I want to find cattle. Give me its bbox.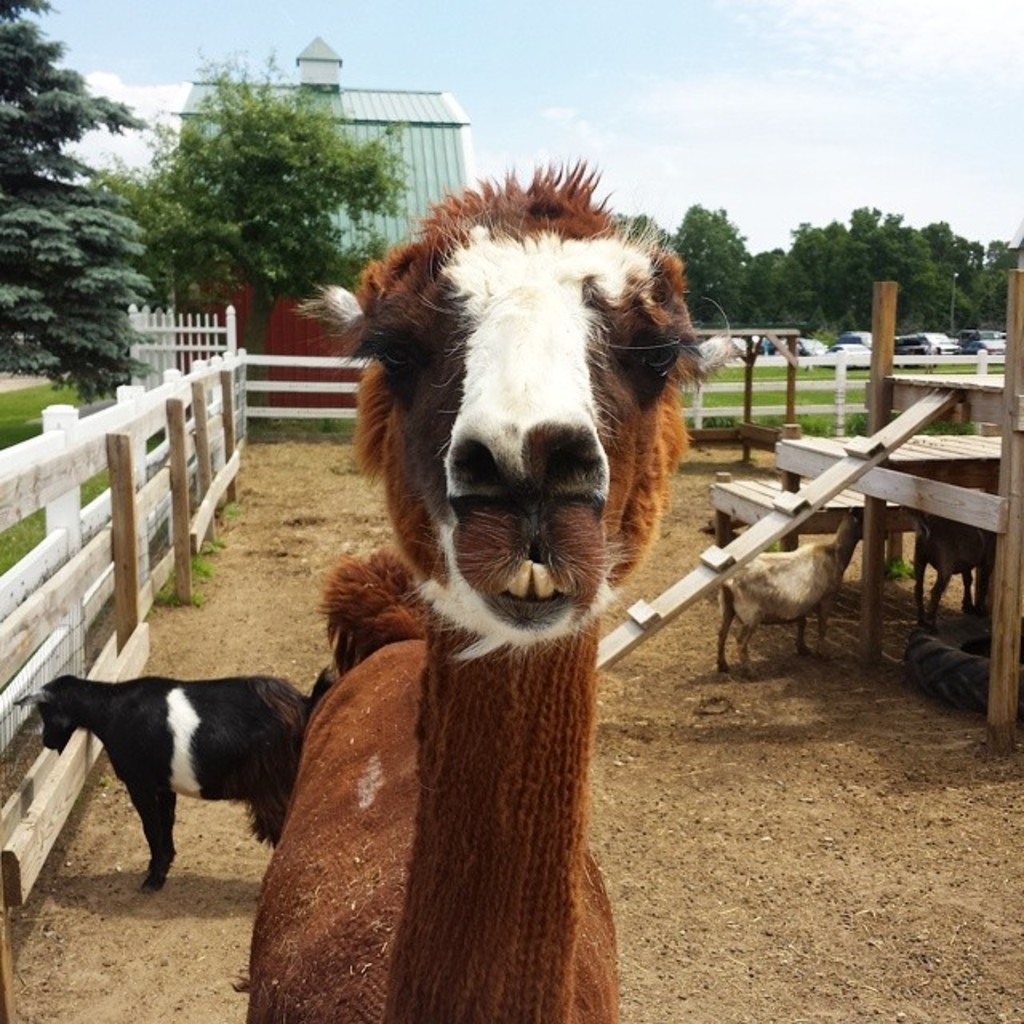
237 149 734 1022.
